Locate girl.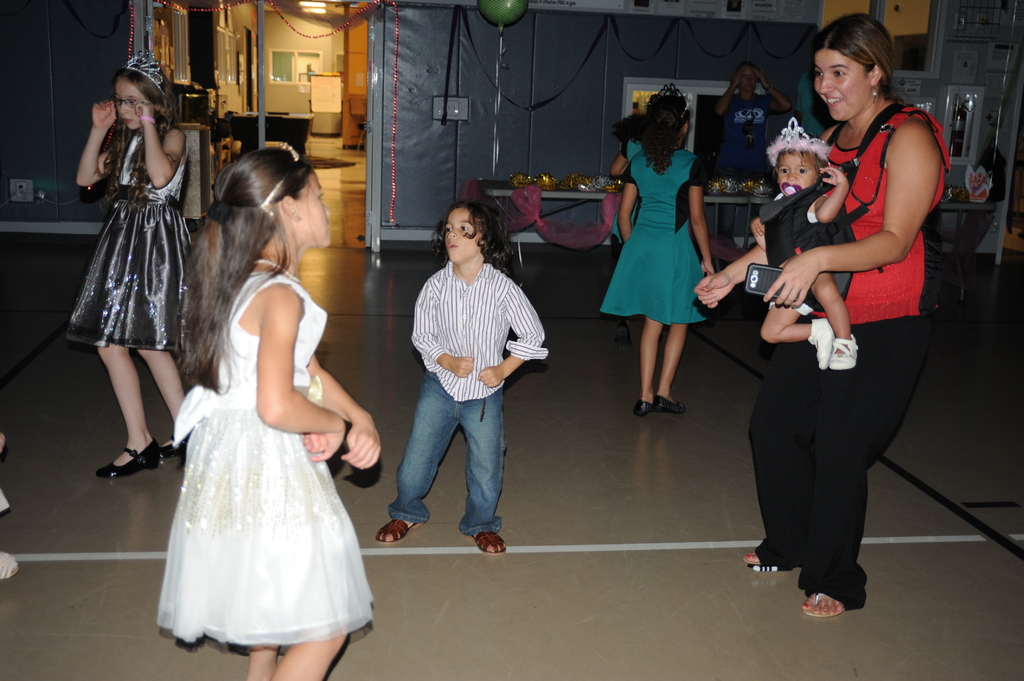
Bounding box: Rect(160, 149, 387, 680).
